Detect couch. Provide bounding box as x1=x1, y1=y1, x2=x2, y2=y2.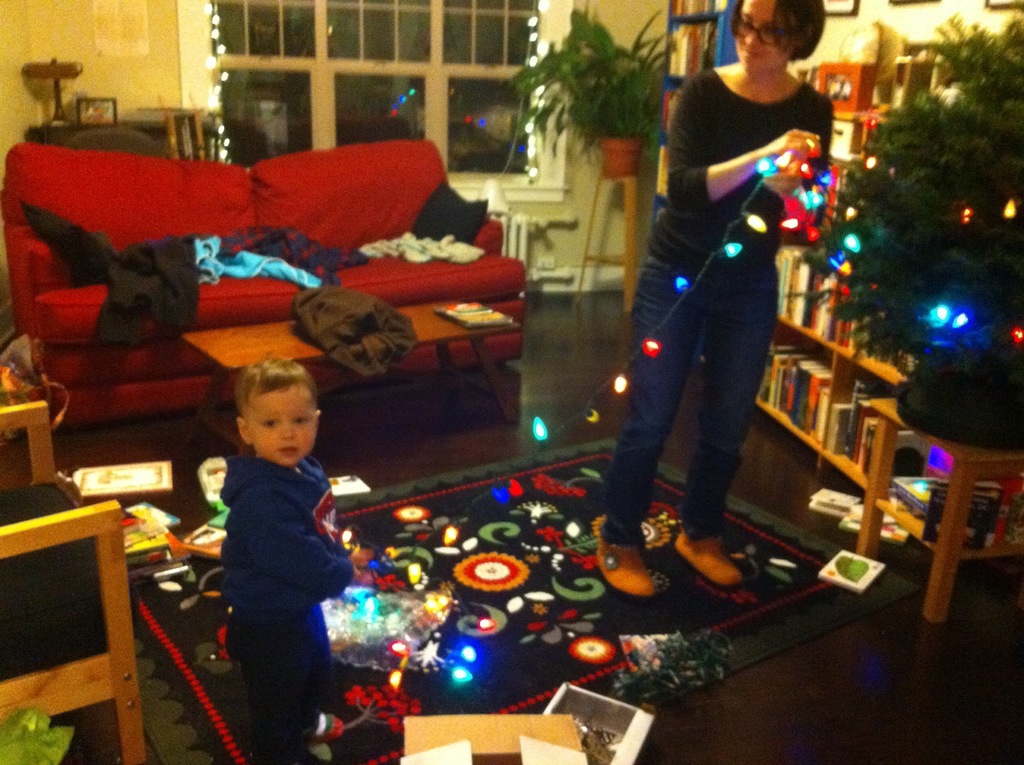
x1=4, y1=149, x2=582, y2=437.
